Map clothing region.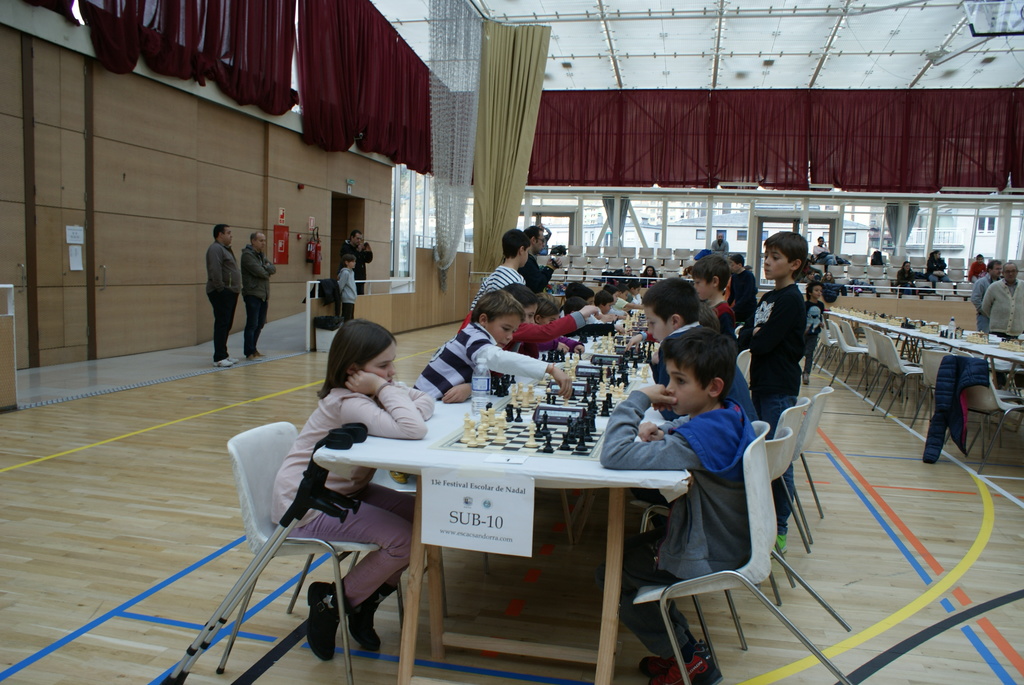
Mapped to box(336, 236, 376, 287).
